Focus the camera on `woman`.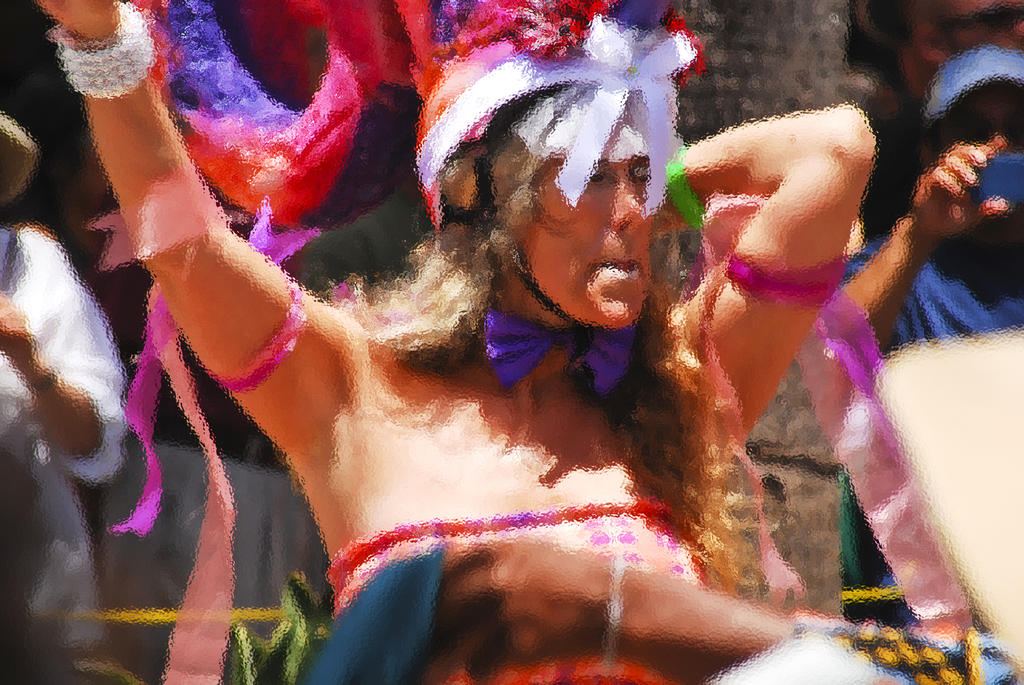
Focus region: {"x1": 11, "y1": 0, "x2": 910, "y2": 679}.
